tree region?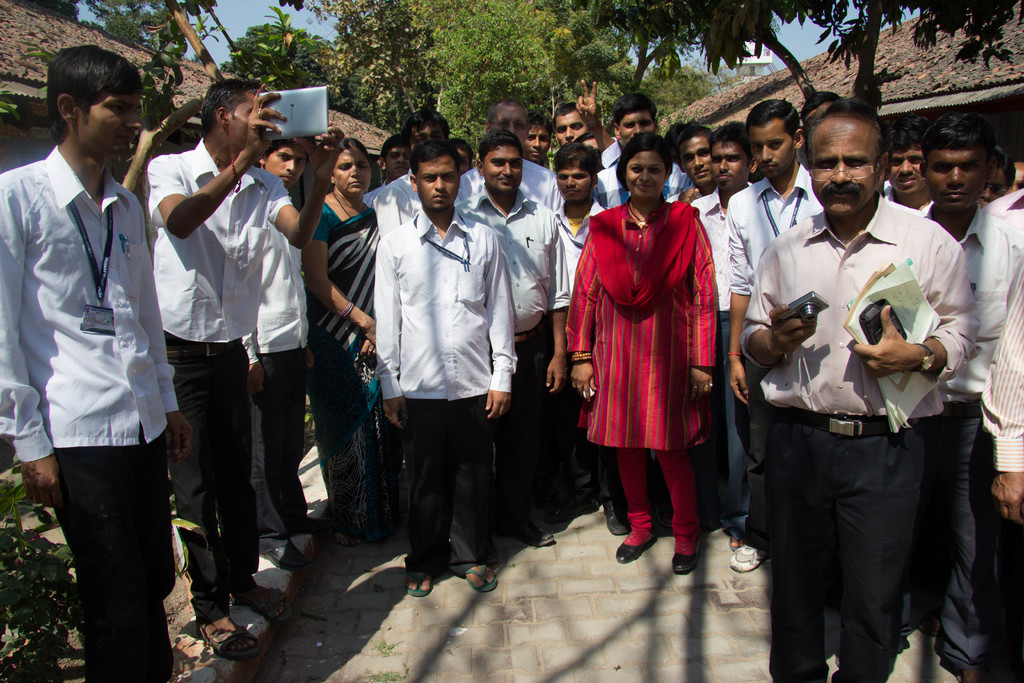
<bbox>605, 0, 720, 114</bbox>
